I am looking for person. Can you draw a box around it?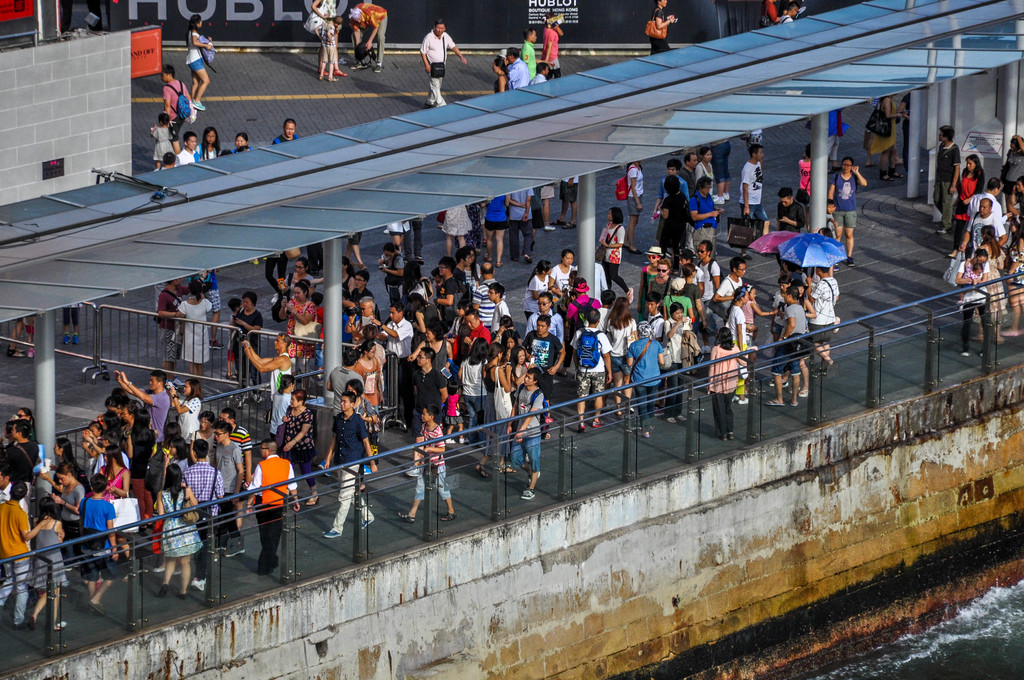
Sure, the bounding box is crop(308, 0, 344, 77).
